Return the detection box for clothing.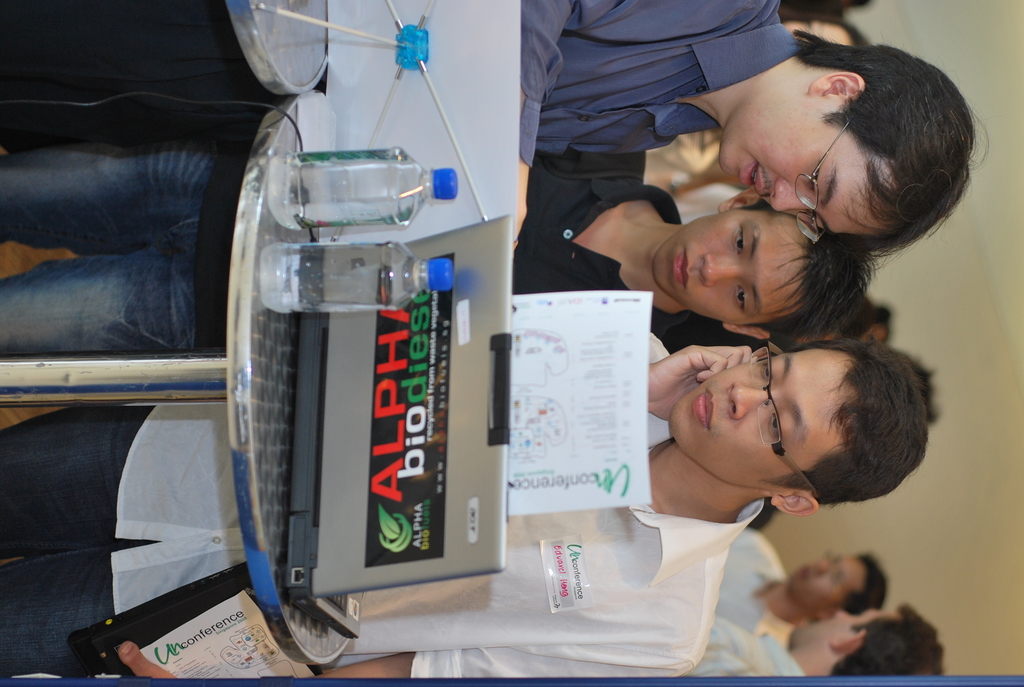
select_region(518, 33, 803, 187).
